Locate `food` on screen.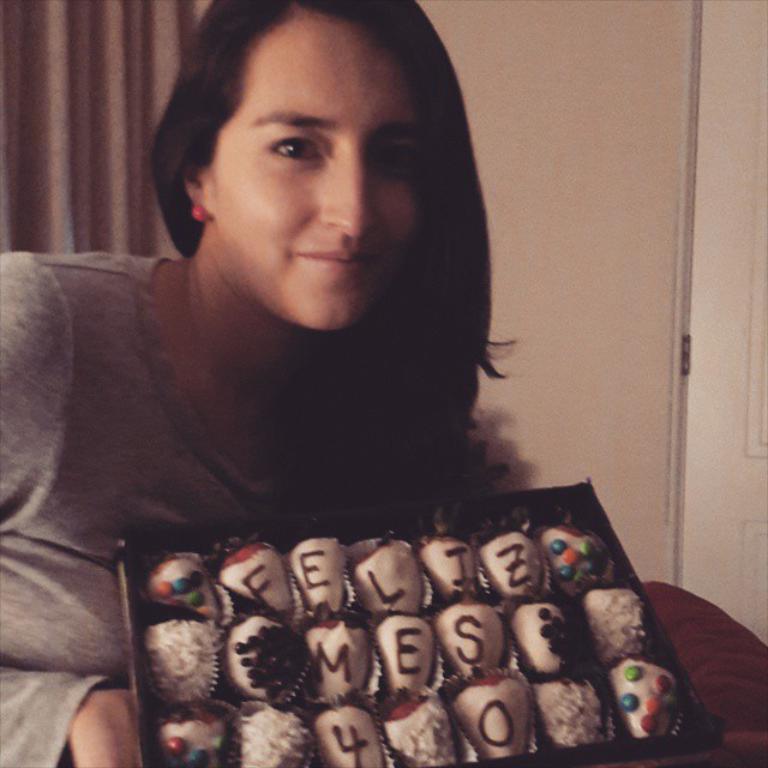
On screen at left=158, top=608, right=229, bottom=709.
